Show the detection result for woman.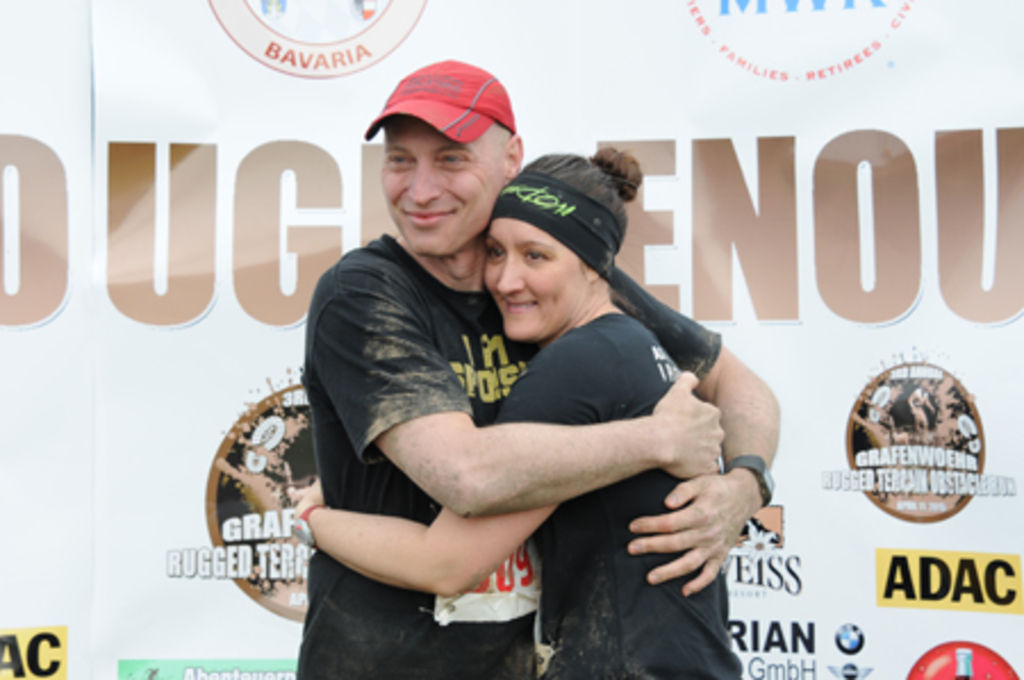
(284,116,755,671).
